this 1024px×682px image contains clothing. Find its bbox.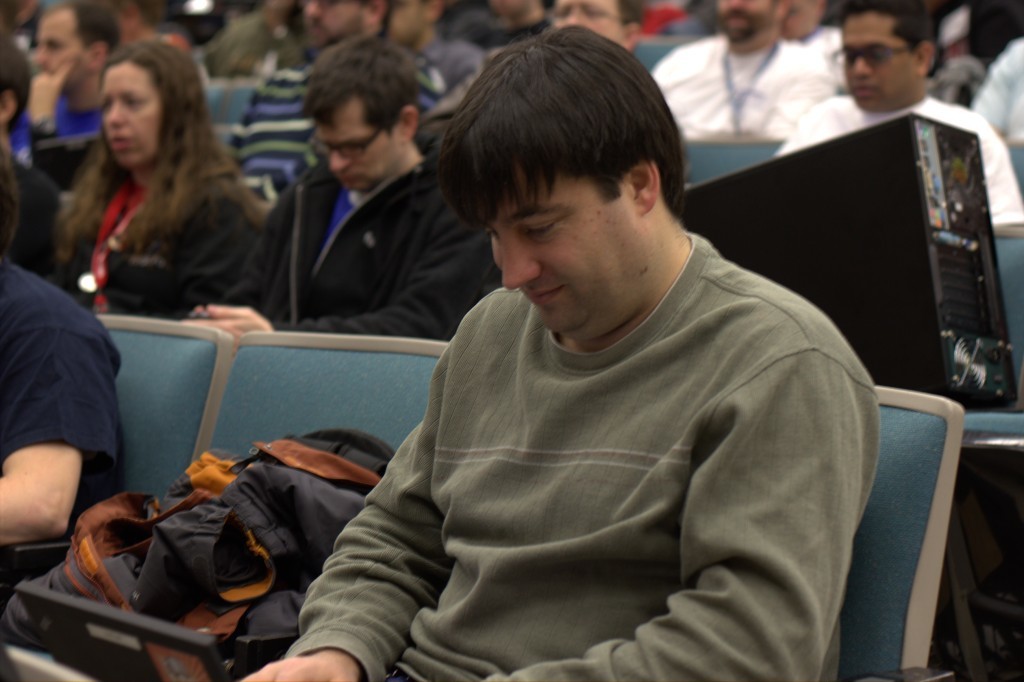
<bbox>0, 254, 124, 597</bbox>.
